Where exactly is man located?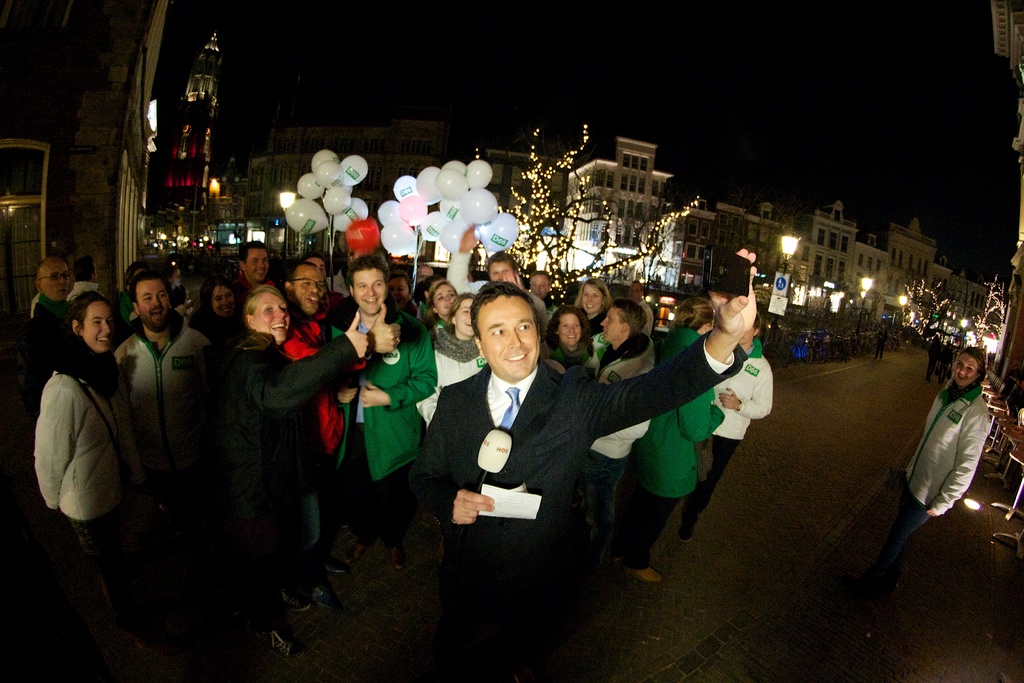
Its bounding box is [left=447, top=226, right=545, bottom=331].
